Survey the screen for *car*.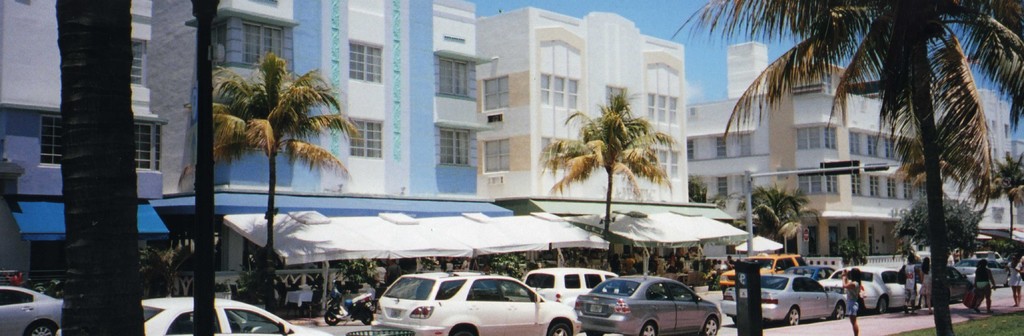
Survey found: left=378, top=277, right=579, bottom=335.
